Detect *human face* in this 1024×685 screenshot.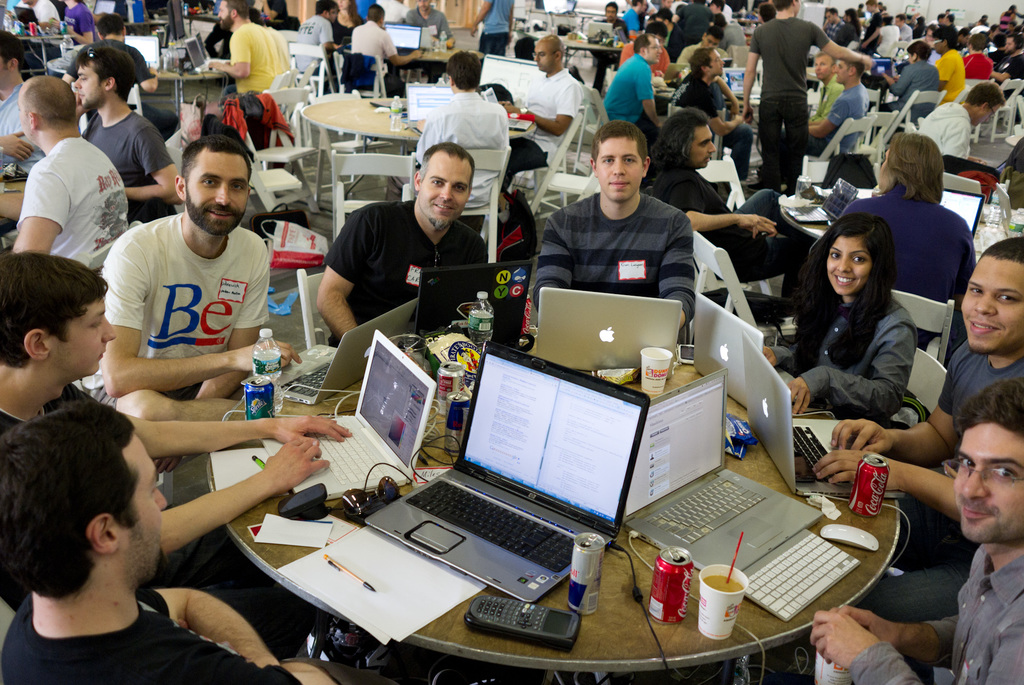
Detection: [932,35,946,56].
